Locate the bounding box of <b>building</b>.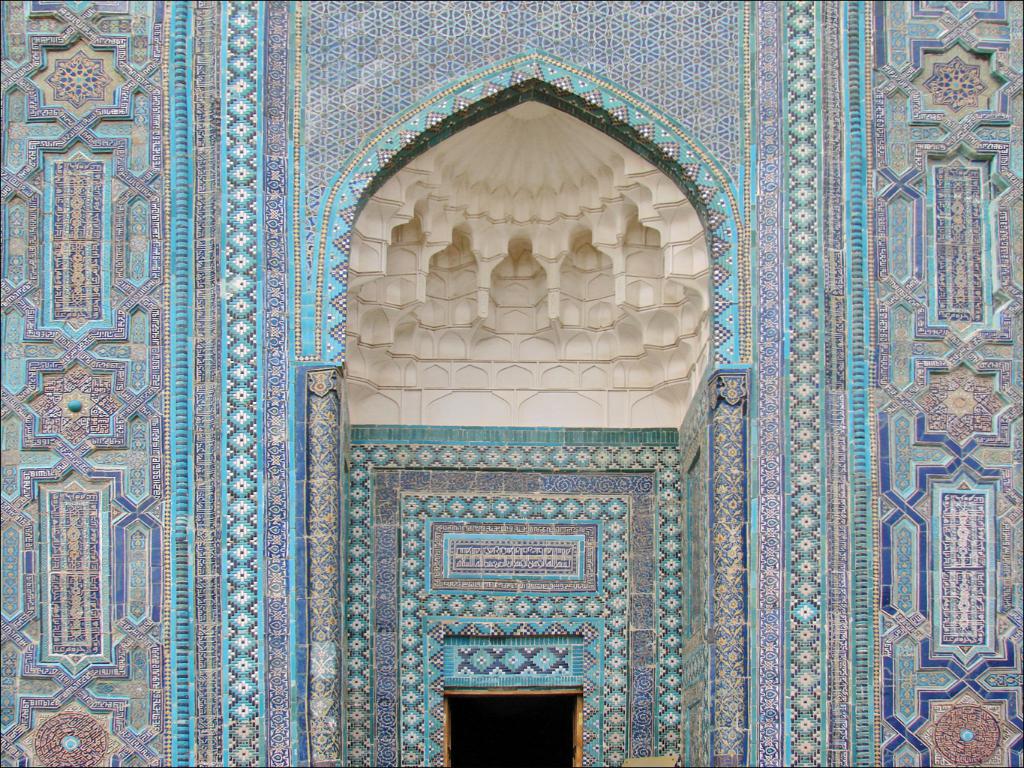
Bounding box: {"left": 0, "top": 0, "right": 1023, "bottom": 767}.
